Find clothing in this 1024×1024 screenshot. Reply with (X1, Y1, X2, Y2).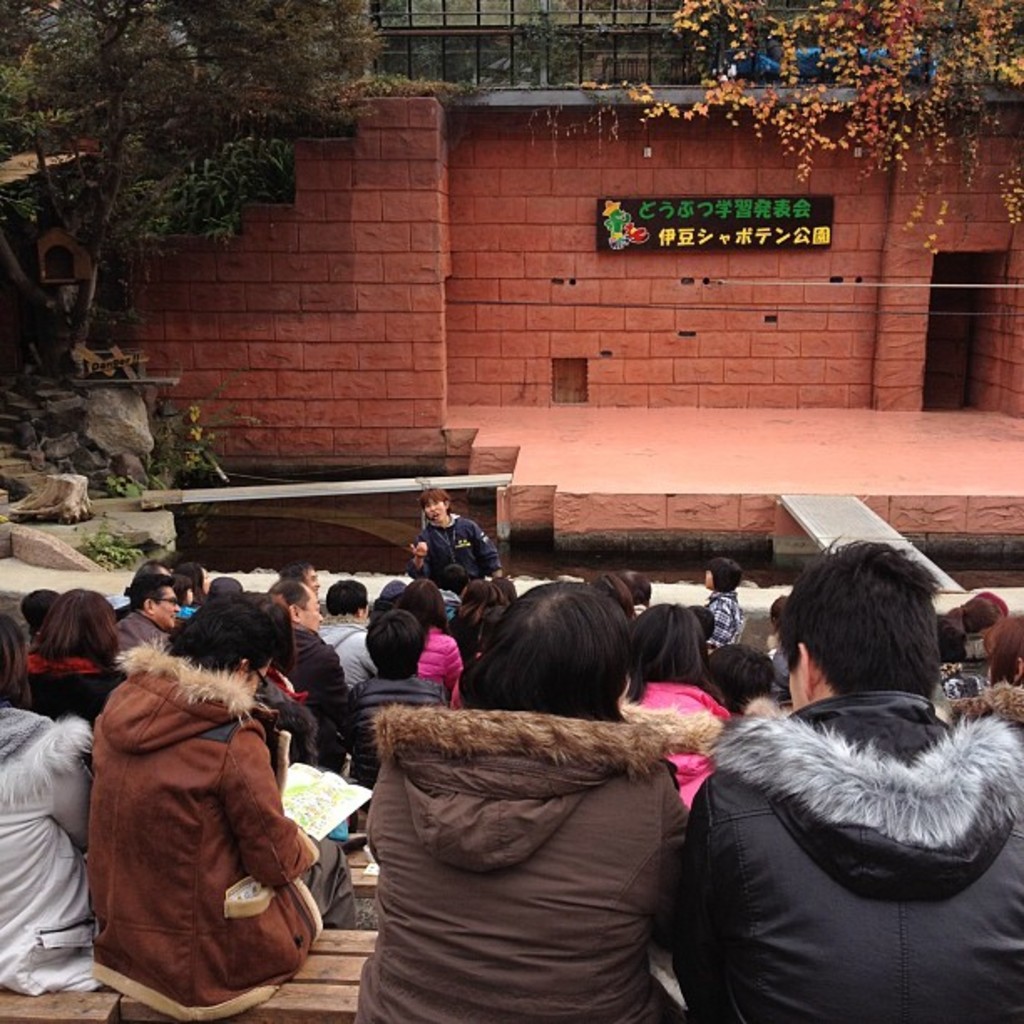
(420, 525, 507, 591).
